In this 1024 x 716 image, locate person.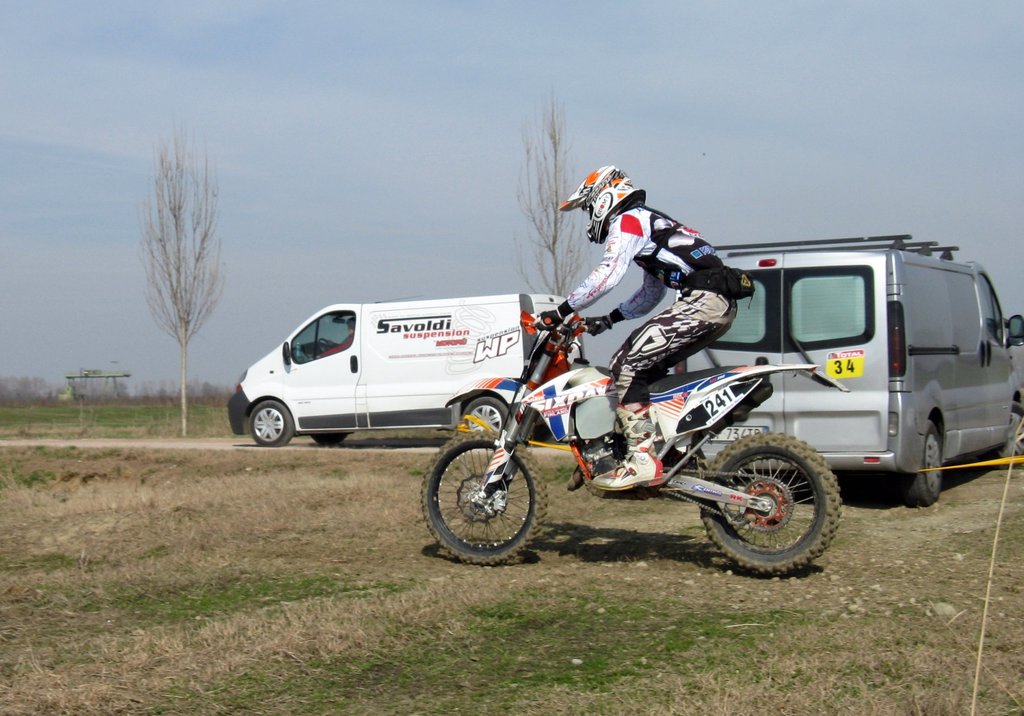
Bounding box: left=530, top=168, right=737, bottom=491.
